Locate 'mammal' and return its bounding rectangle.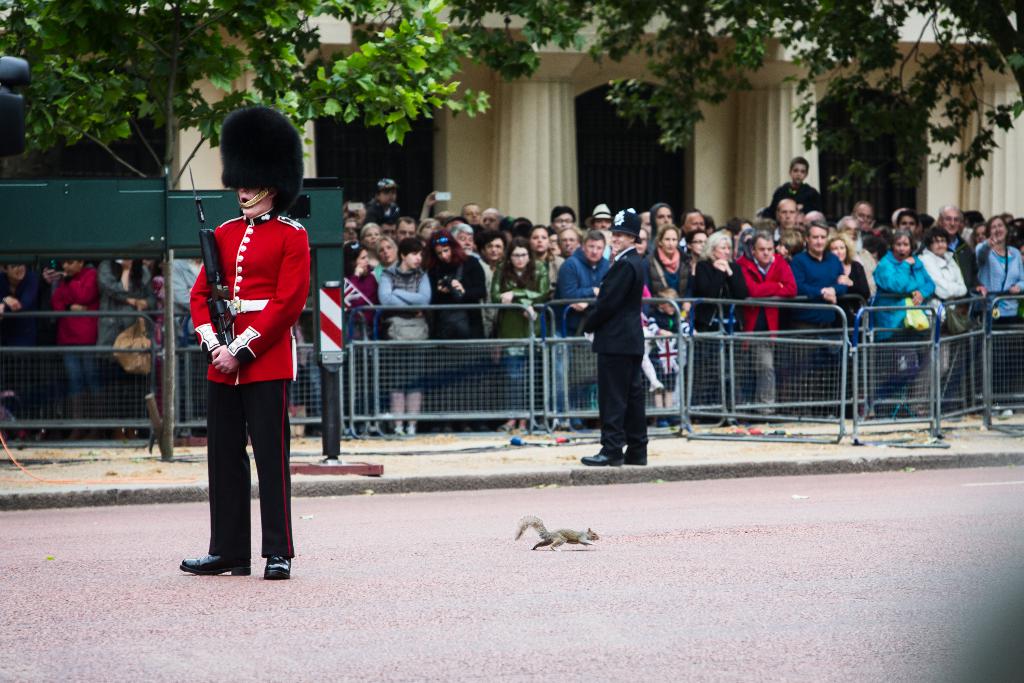
<bbox>177, 103, 312, 577</bbox>.
